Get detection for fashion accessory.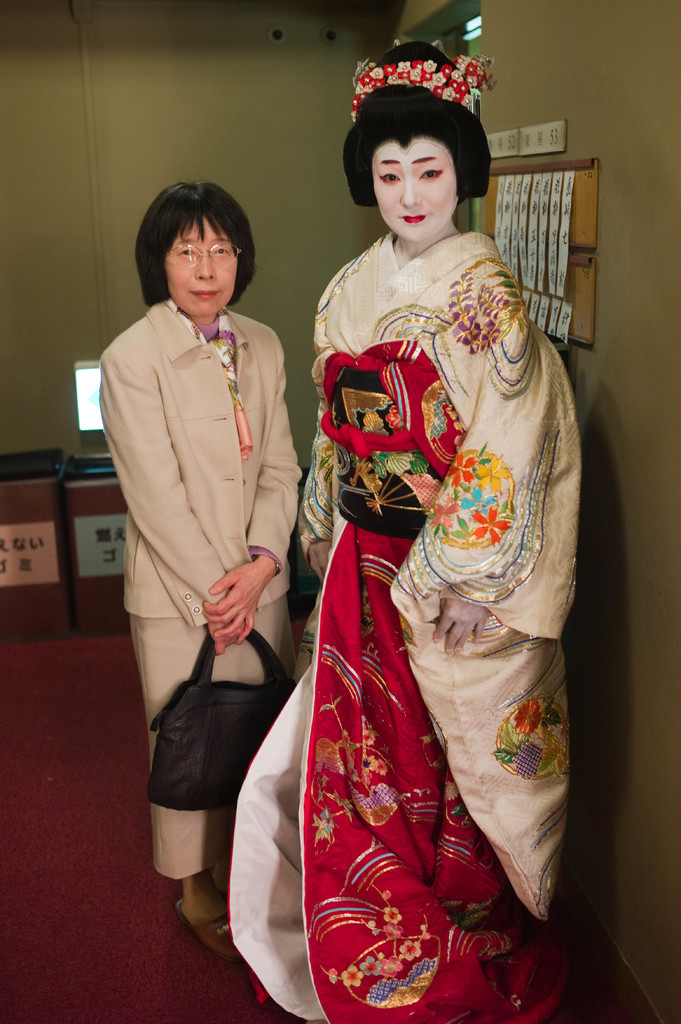
Detection: crop(146, 619, 305, 815).
